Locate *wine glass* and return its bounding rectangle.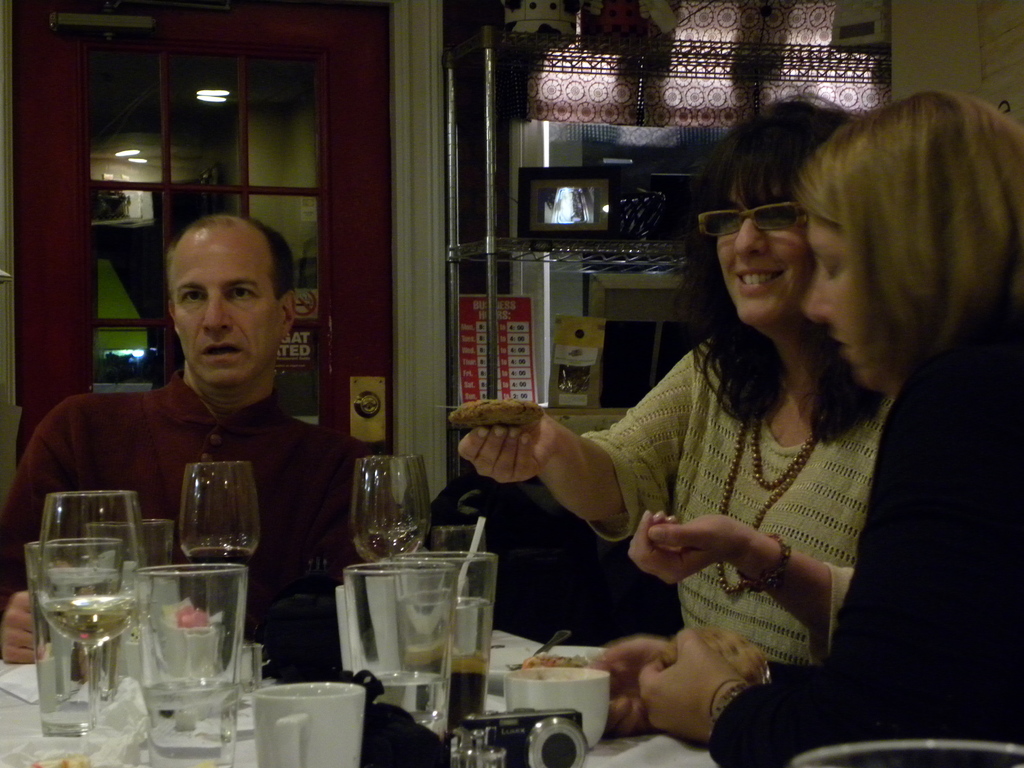
<box>355,454,435,568</box>.
